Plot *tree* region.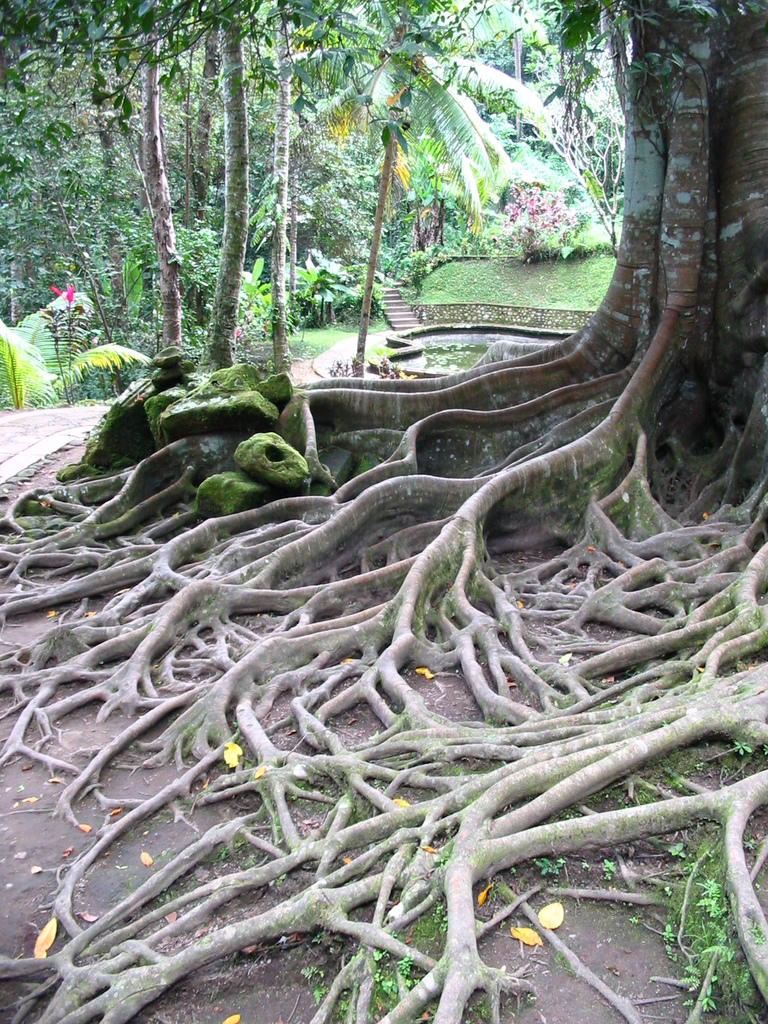
Plotted at BBox(0, 0, 767, 1023).
